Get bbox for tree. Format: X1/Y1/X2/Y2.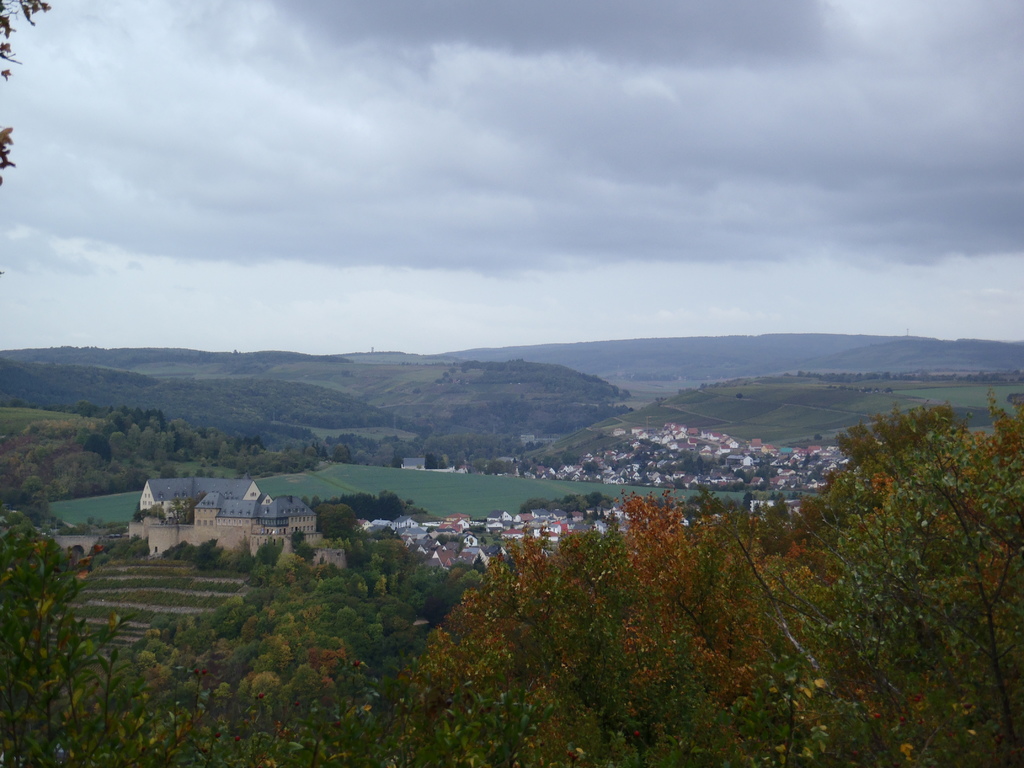
116/420/142/454.
